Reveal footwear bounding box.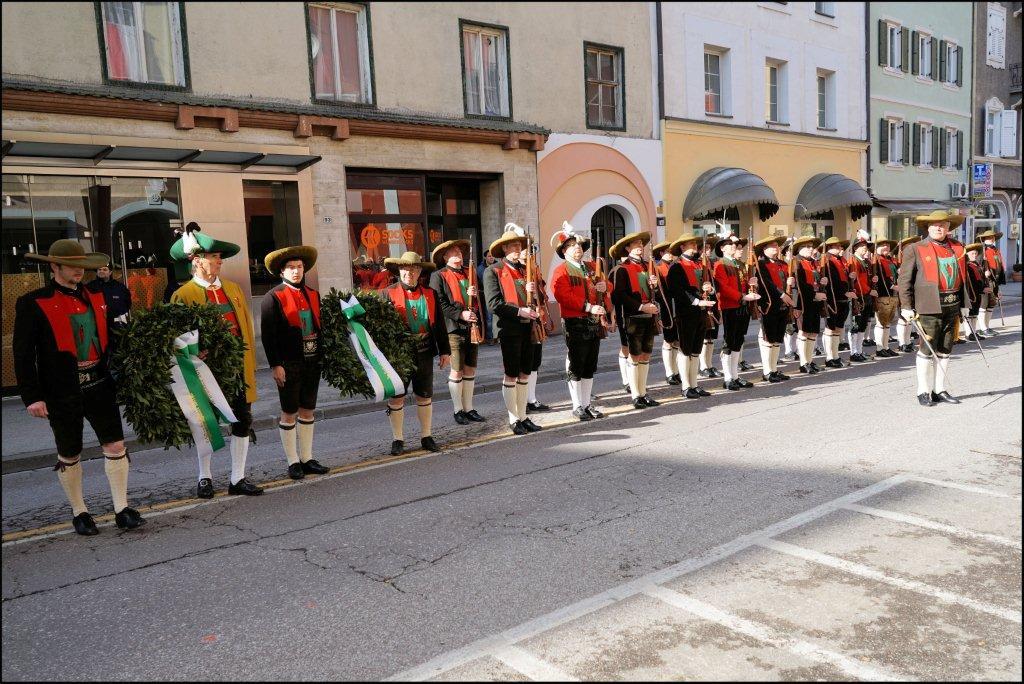
Revealed: (x1=509, y1=420, x2=533, y2=436).
